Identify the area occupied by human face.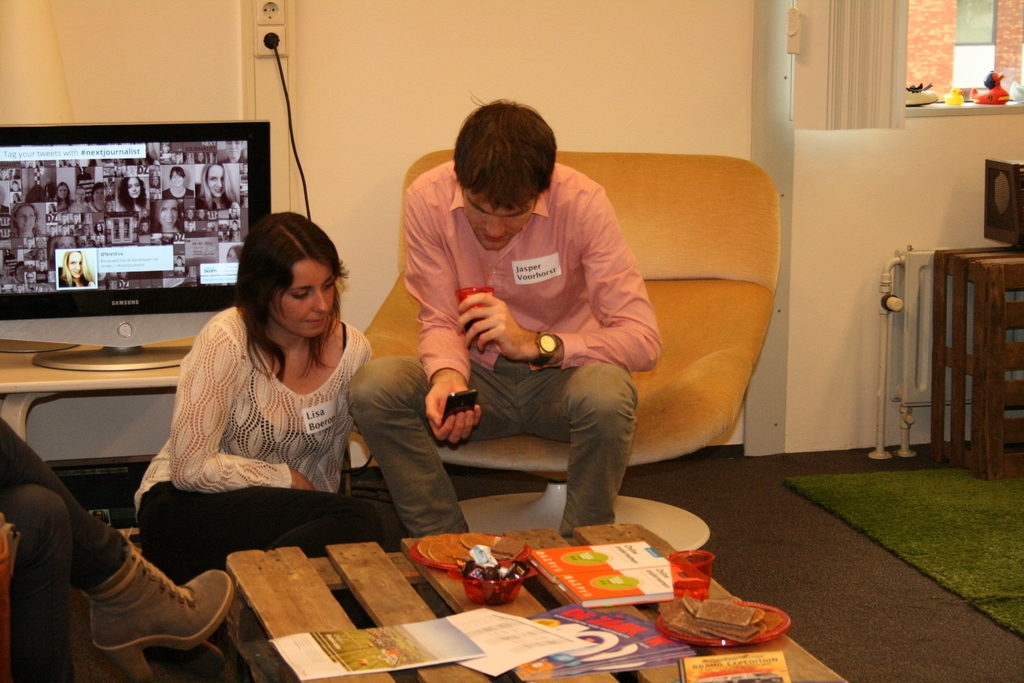
Area: BBox(226, 249, 239, 262).
